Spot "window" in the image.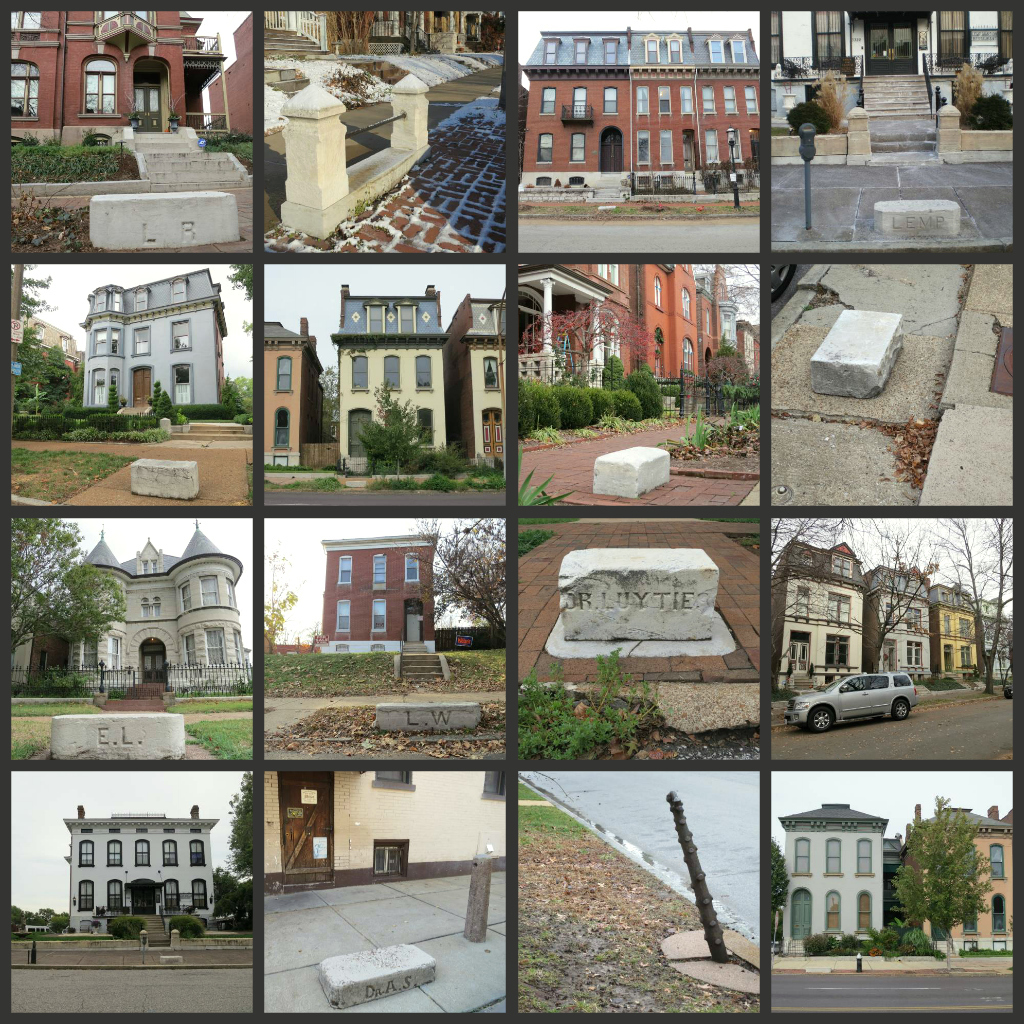
"window" found at <bbox>788, 835, 812, 876</bbox>.
